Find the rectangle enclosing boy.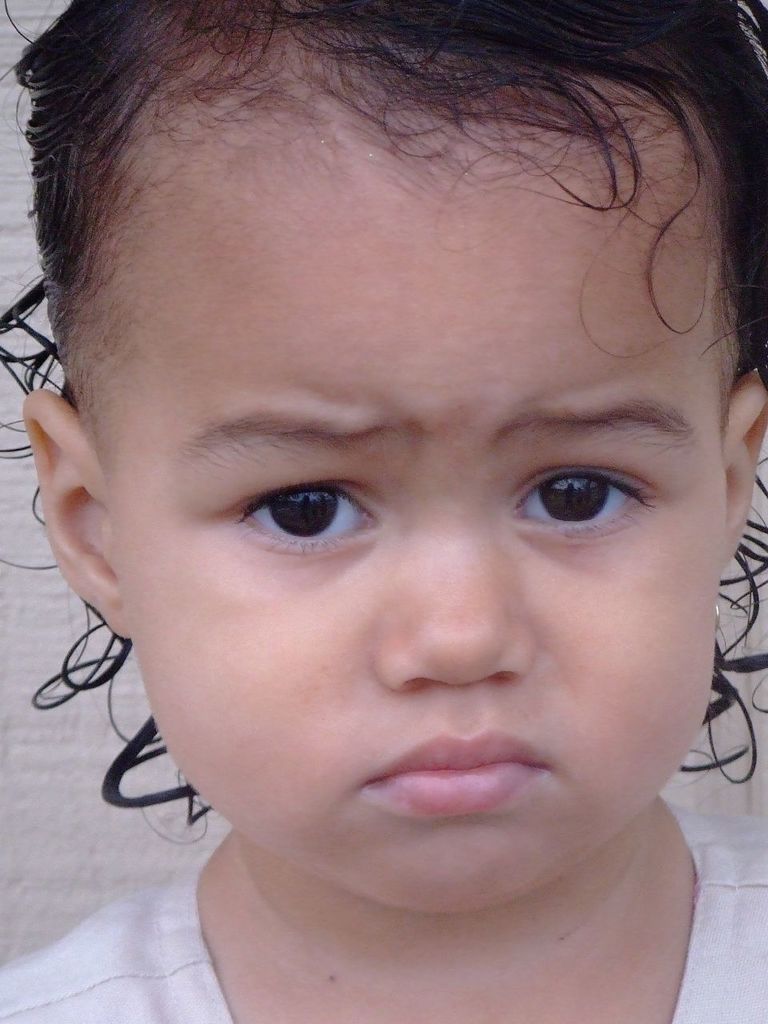
[31,0,767,1023].
